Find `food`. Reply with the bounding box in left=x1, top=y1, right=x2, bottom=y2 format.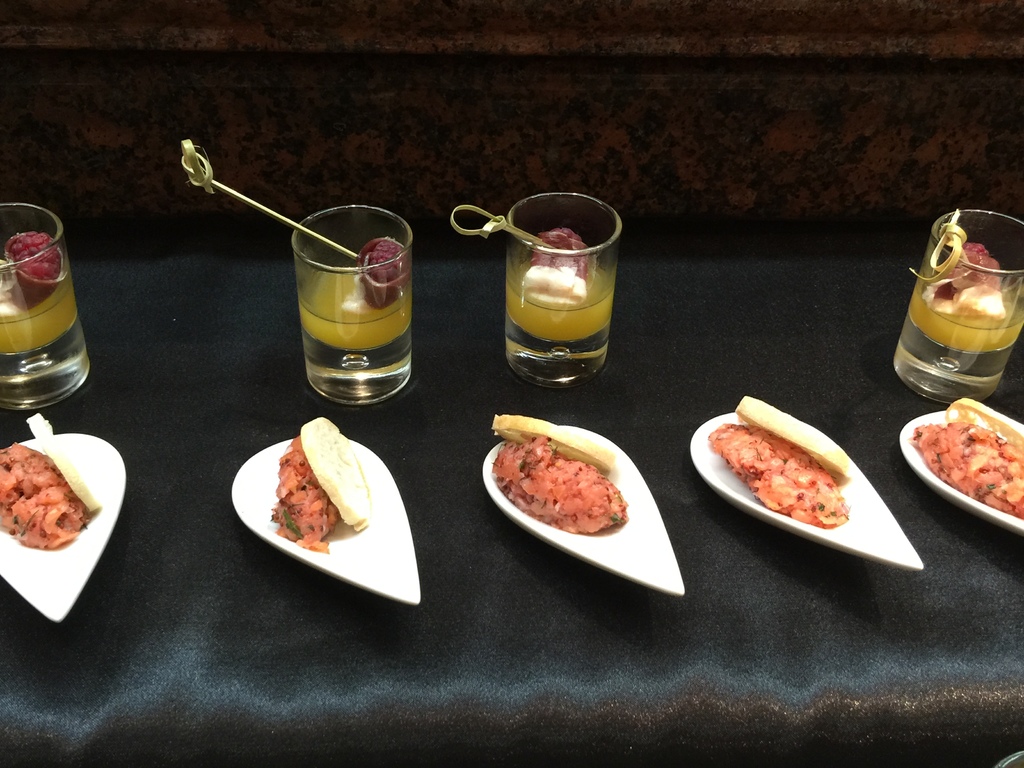
left=271, top=431, right=340, bottom=553.
